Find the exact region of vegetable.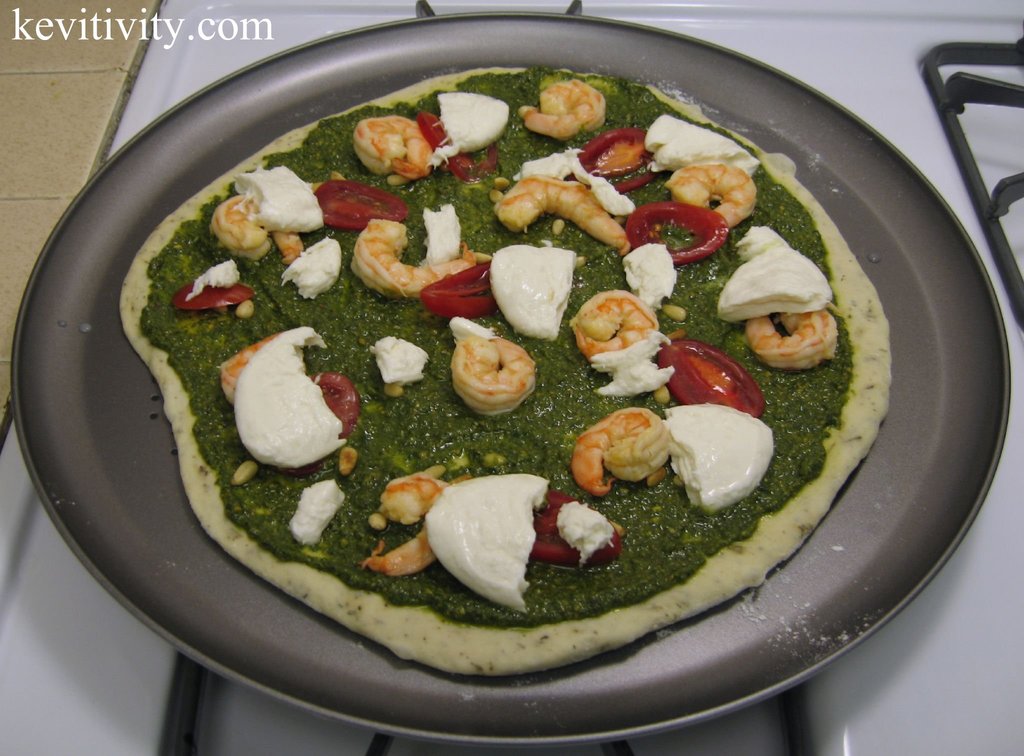
Exact region: 659,338,765,420.
